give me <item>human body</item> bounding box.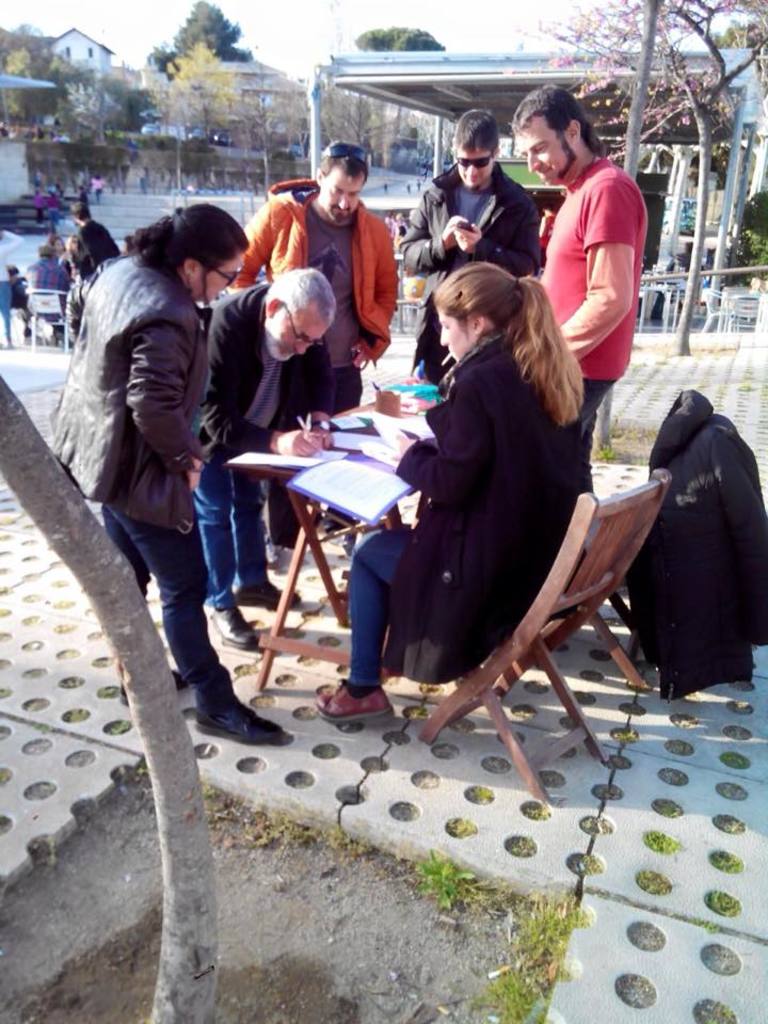
bbox=(64, 208, 114, 275).
